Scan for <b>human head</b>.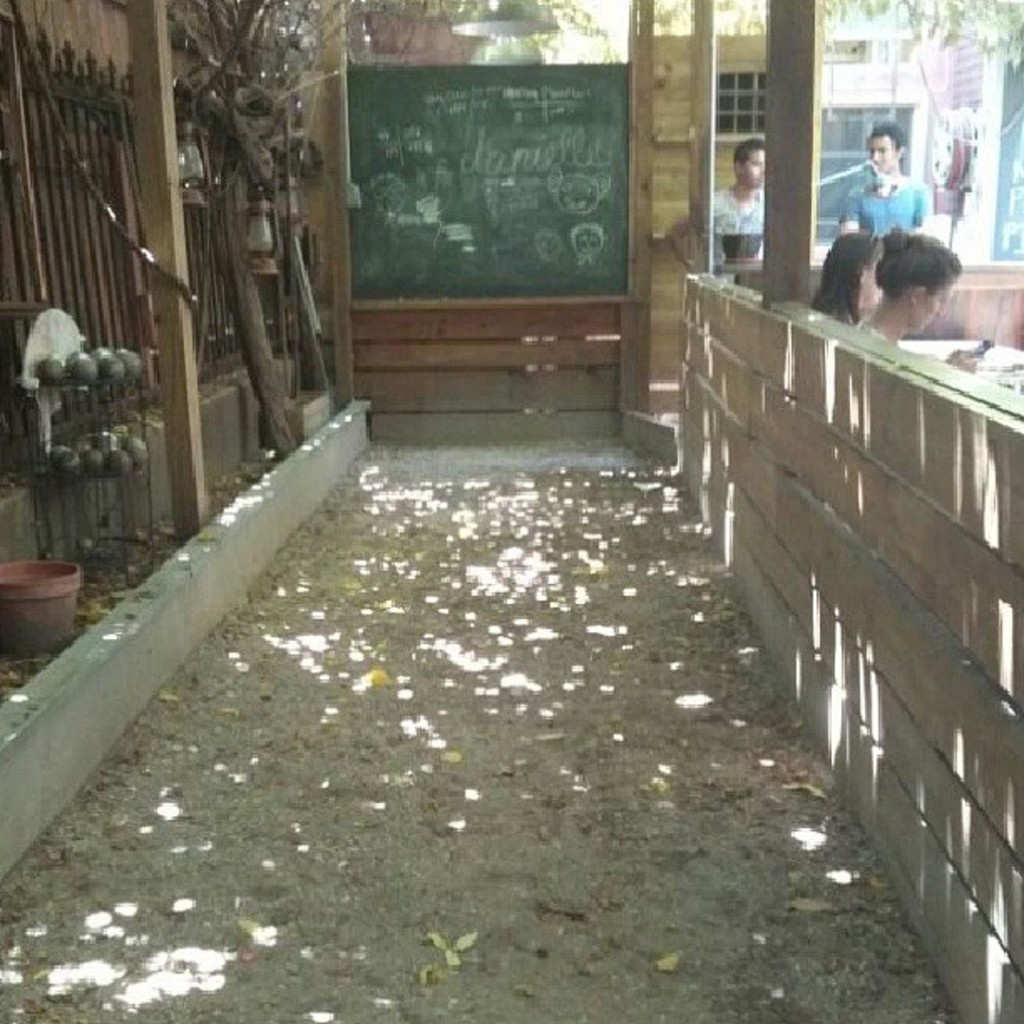
Scan result: 867 119 905 177.
